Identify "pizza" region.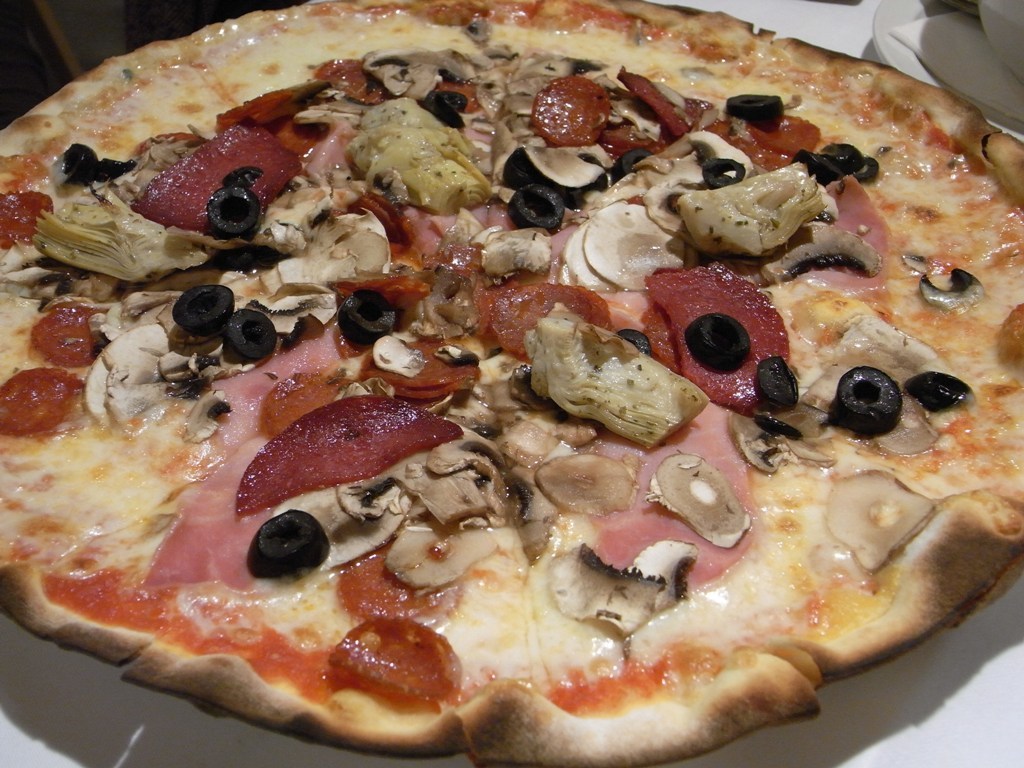
Region: [172, 0, 635, 289].
